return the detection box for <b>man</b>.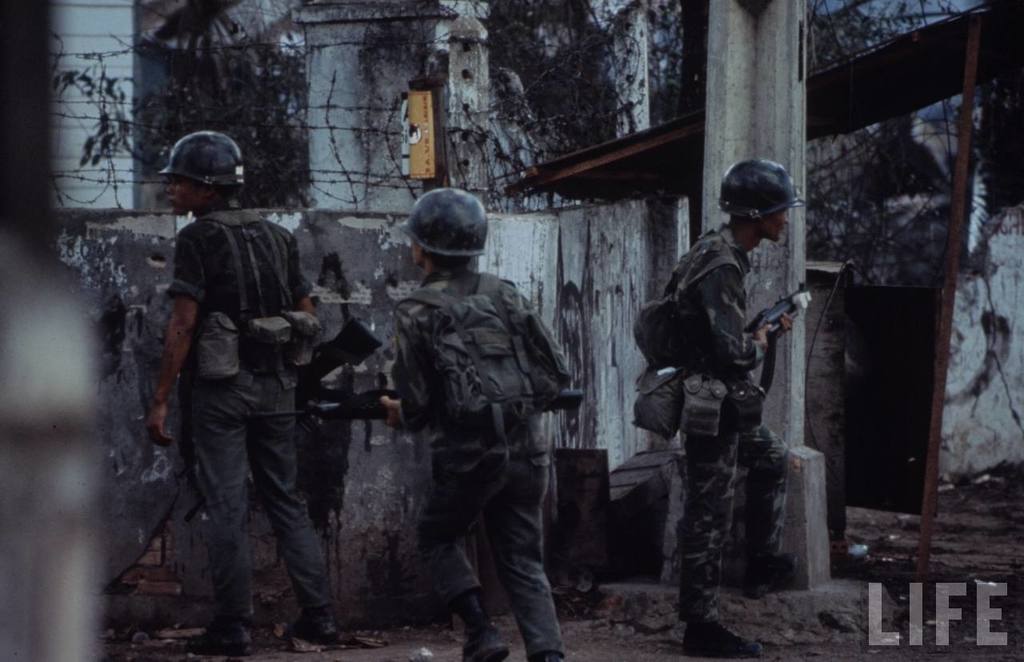
144:158:341:661.
